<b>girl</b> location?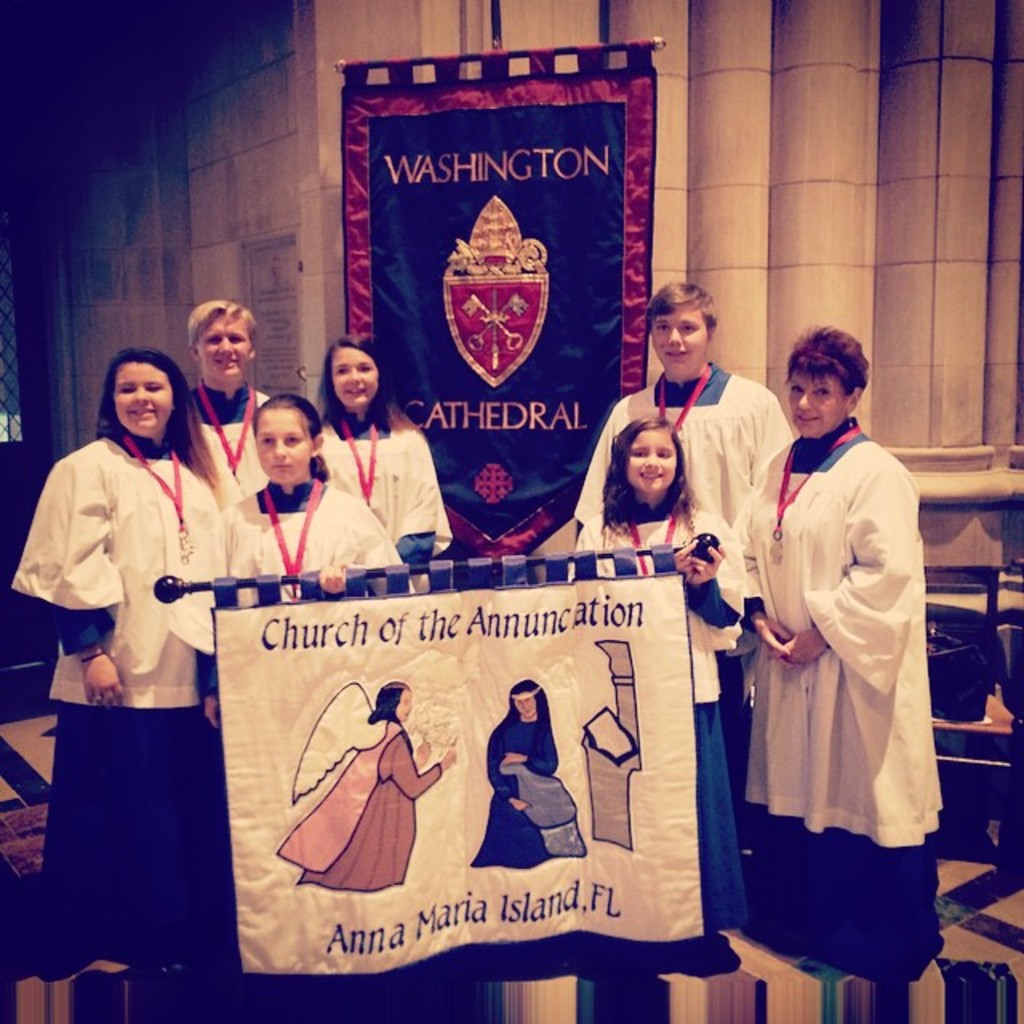
{"x1": 566, "y1": 413, "x2": 749, "y2": 939}
